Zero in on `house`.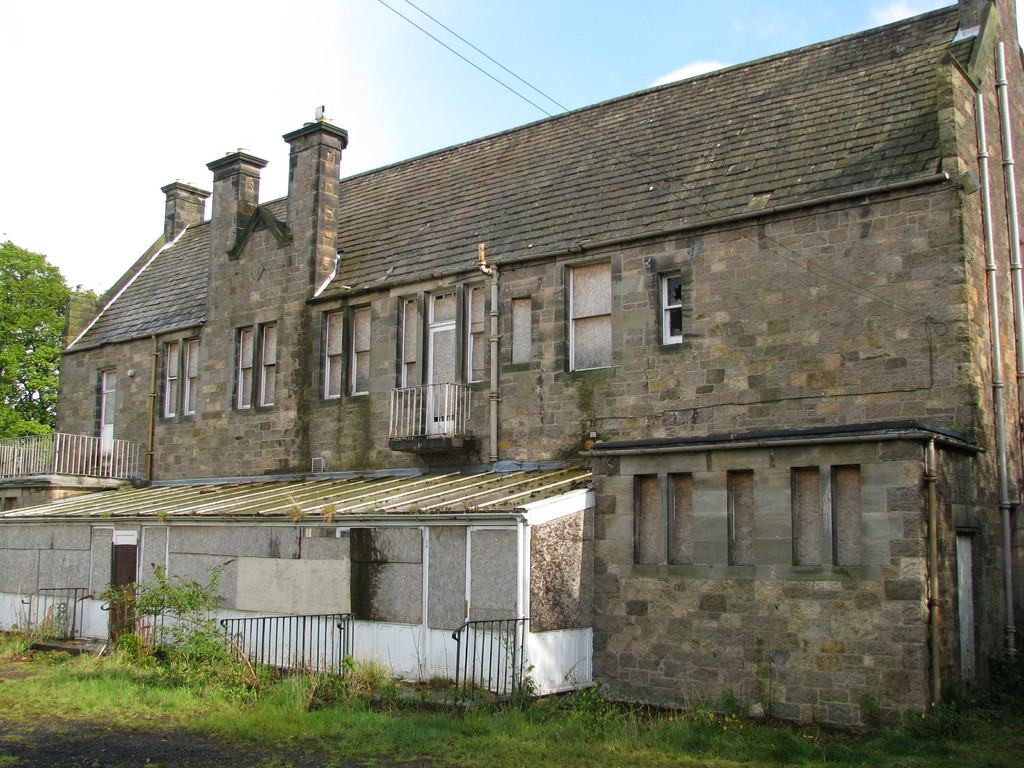
Zeroed in: crop(0, 1, 1023, 744).
